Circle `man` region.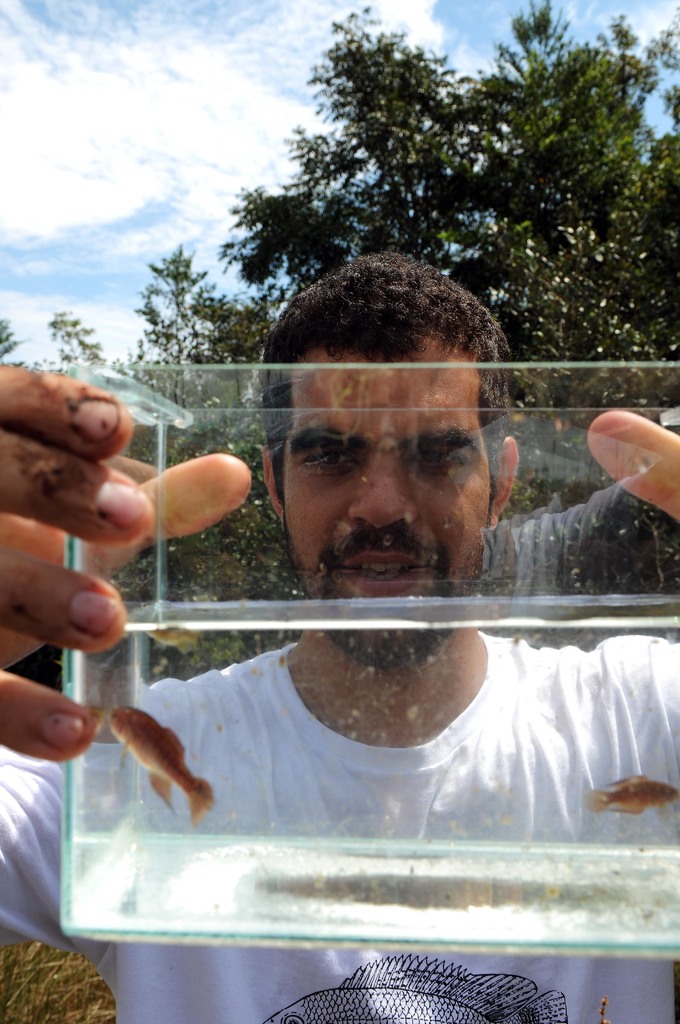
Region: 0/244/679/1023.
